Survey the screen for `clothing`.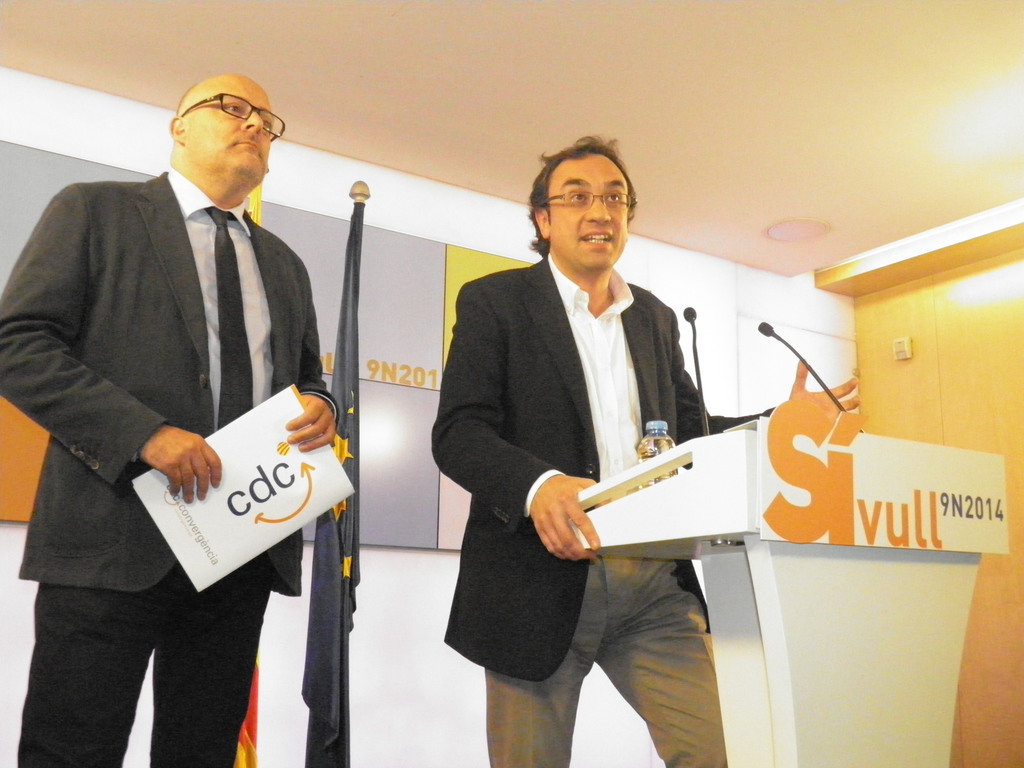
Survey found: select_region(461, 208, 751, 698).
